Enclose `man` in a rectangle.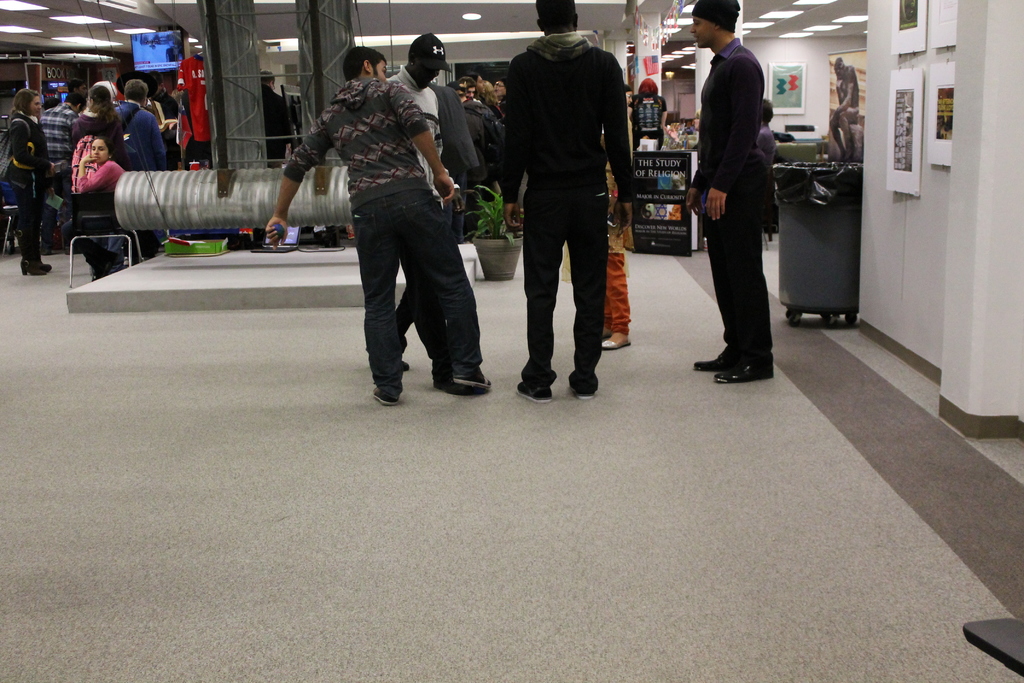
bbox=(693, 0, 780, 388).
